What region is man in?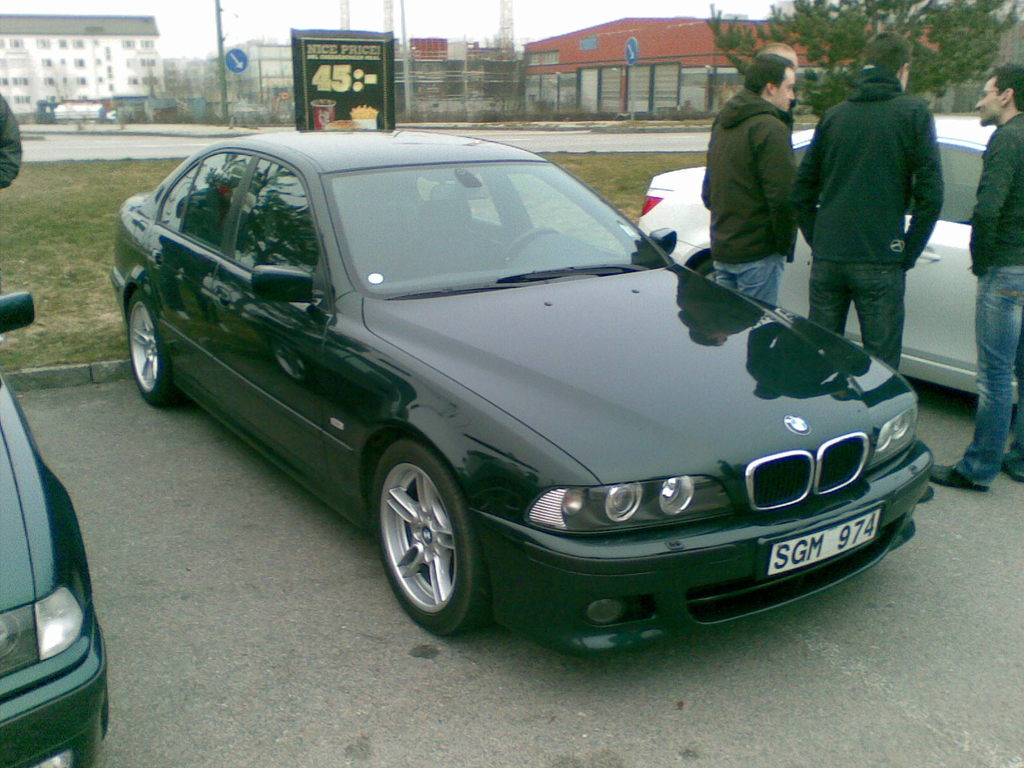
Rect(927, 60, 1023, 492).
